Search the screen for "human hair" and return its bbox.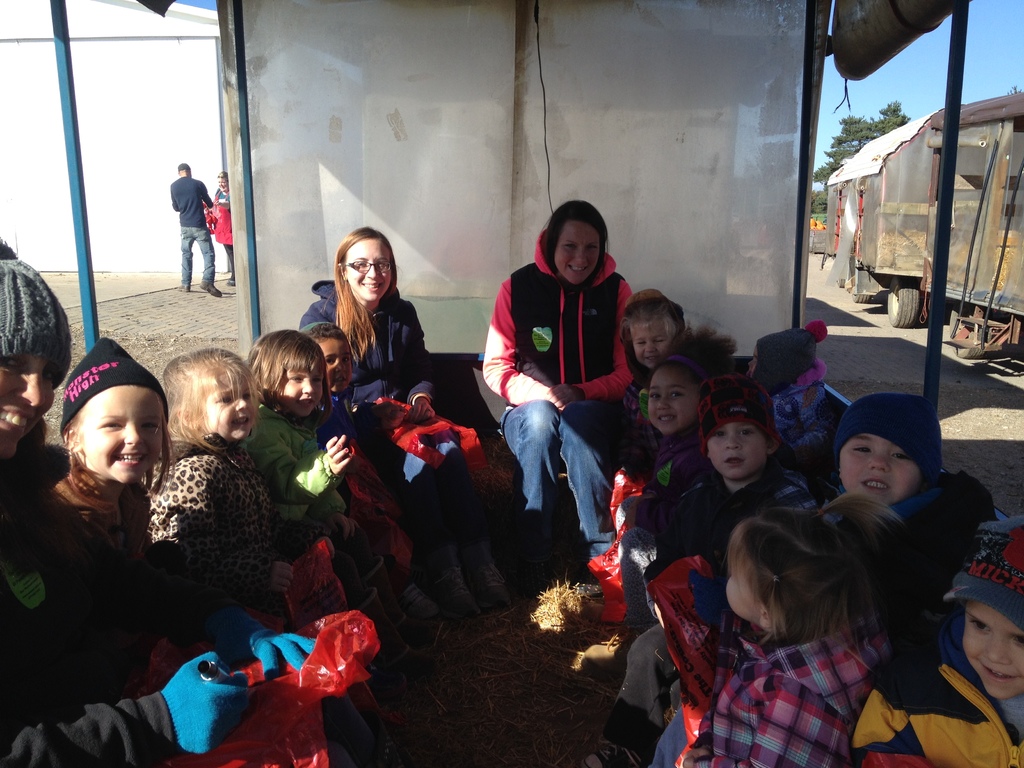
Found: bbox=[54, 393, 175, 515].
